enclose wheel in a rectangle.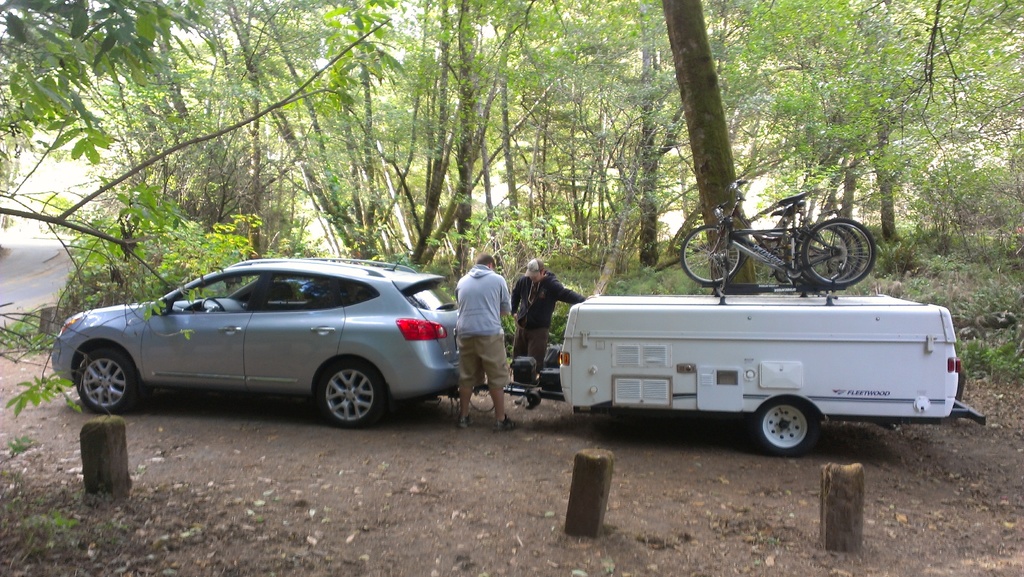
(left=783, top=225, right=850, bottom=281).
